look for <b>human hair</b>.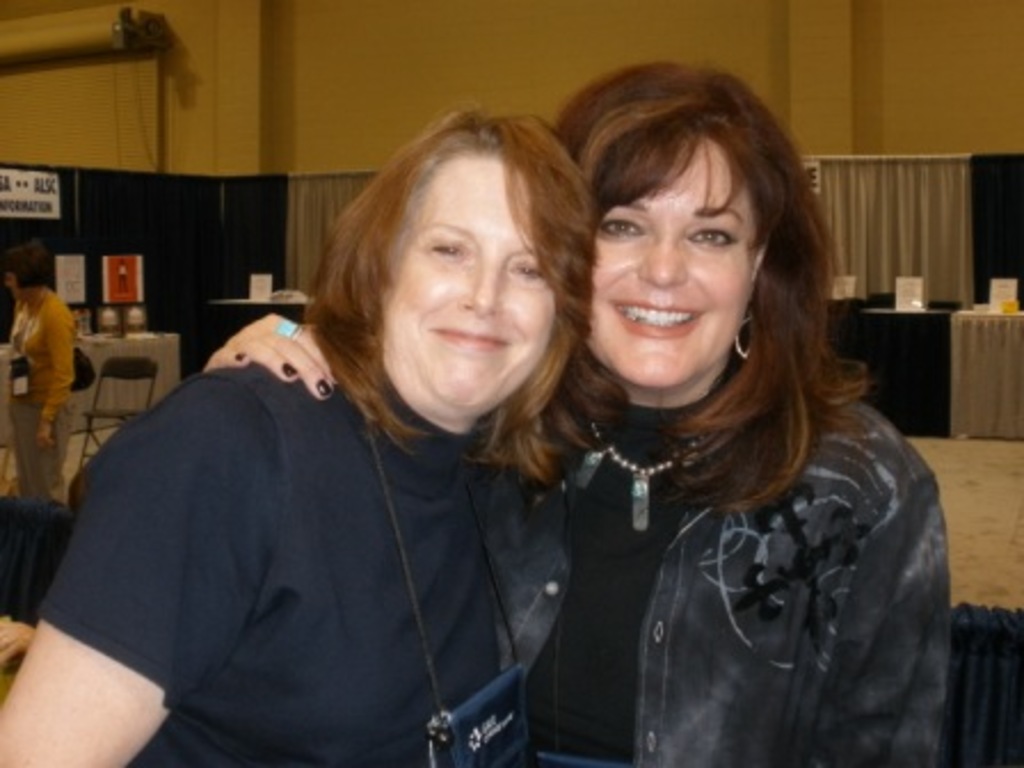
Found: detection(306, 114, 590, 448).
